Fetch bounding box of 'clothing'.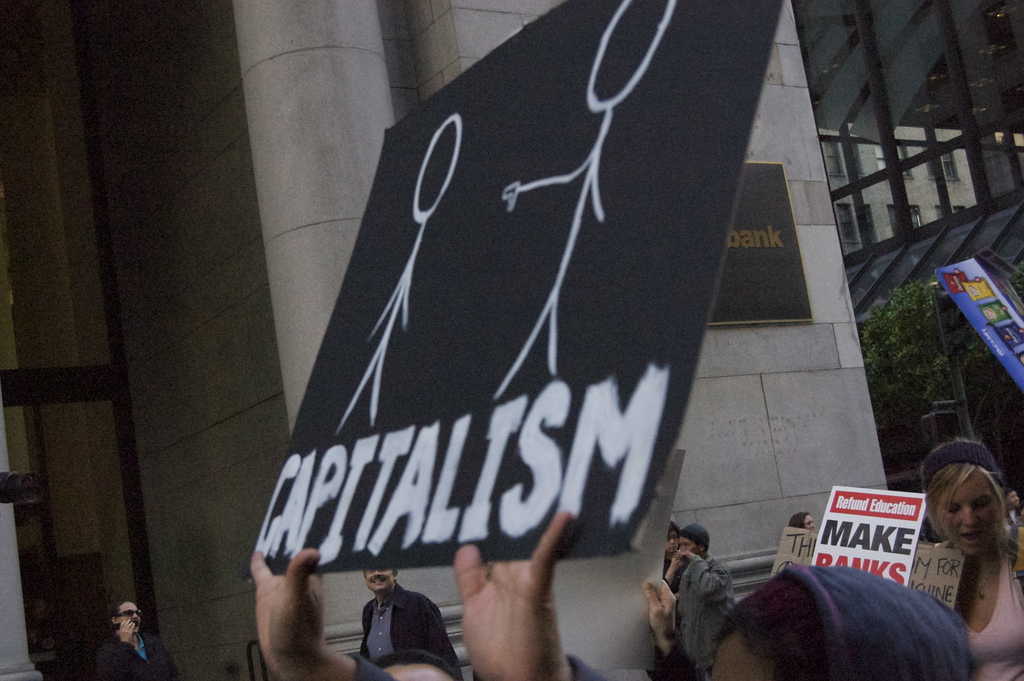
Bbox: left=676, top=552, right=740, bottom=680.
